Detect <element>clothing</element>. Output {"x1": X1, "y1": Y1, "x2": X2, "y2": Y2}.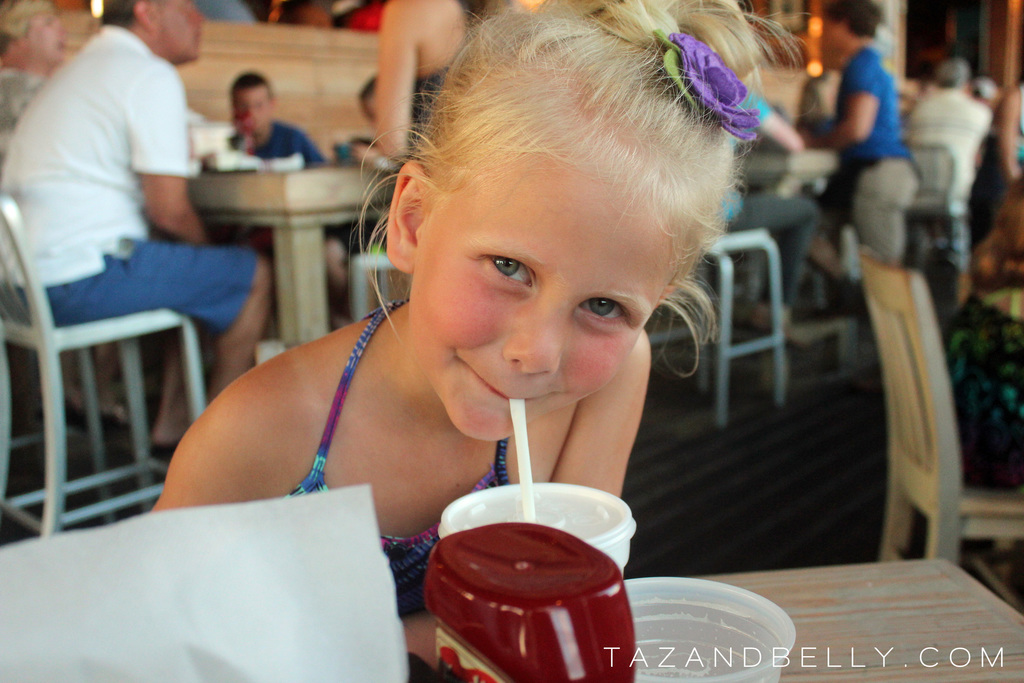
{"x1": 1, "y1": 25, "x2": 257, "y2": 334}.
